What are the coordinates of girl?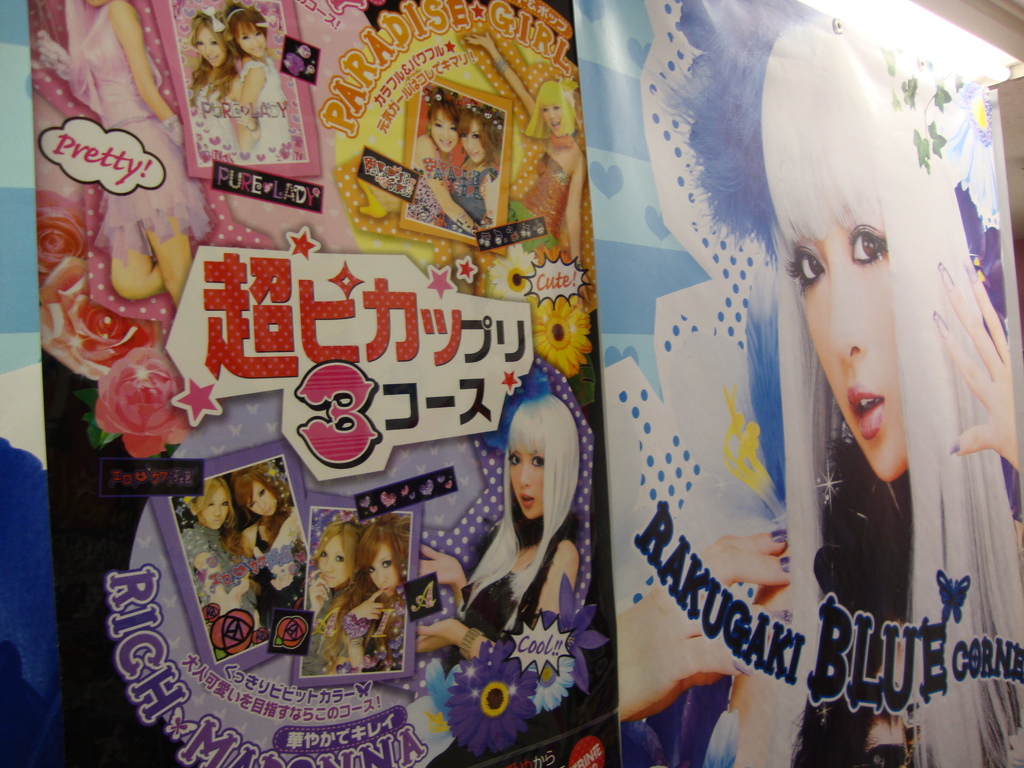
239 472 307 625.
